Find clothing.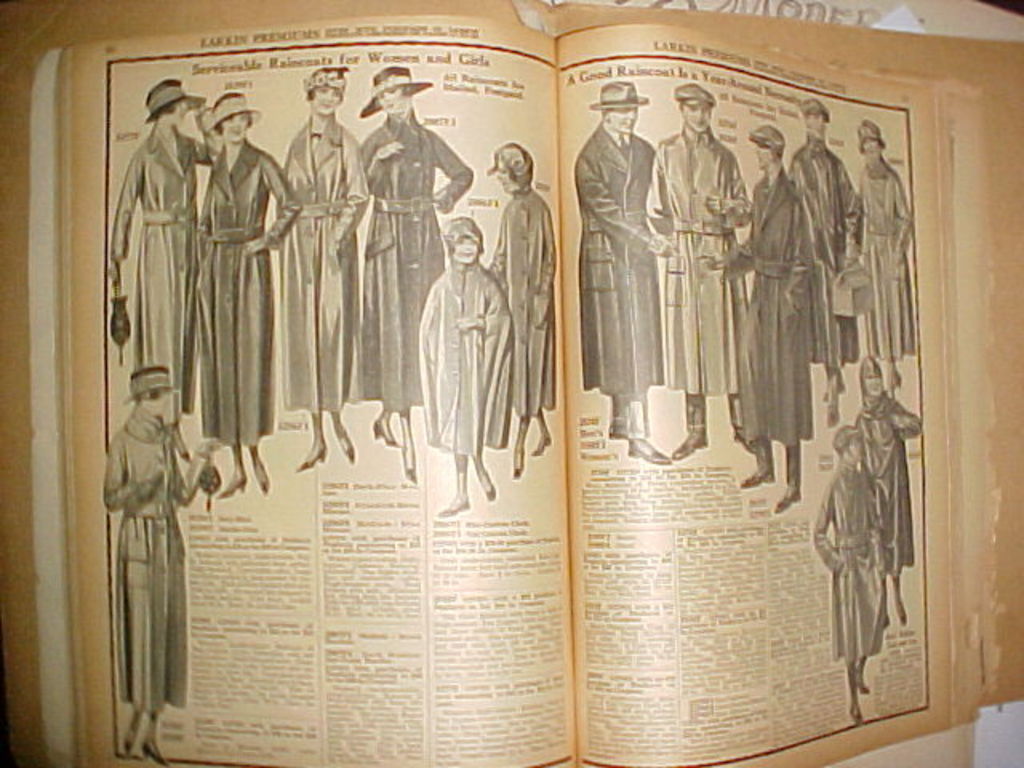
l=642, t=133, r=744, b=400.
